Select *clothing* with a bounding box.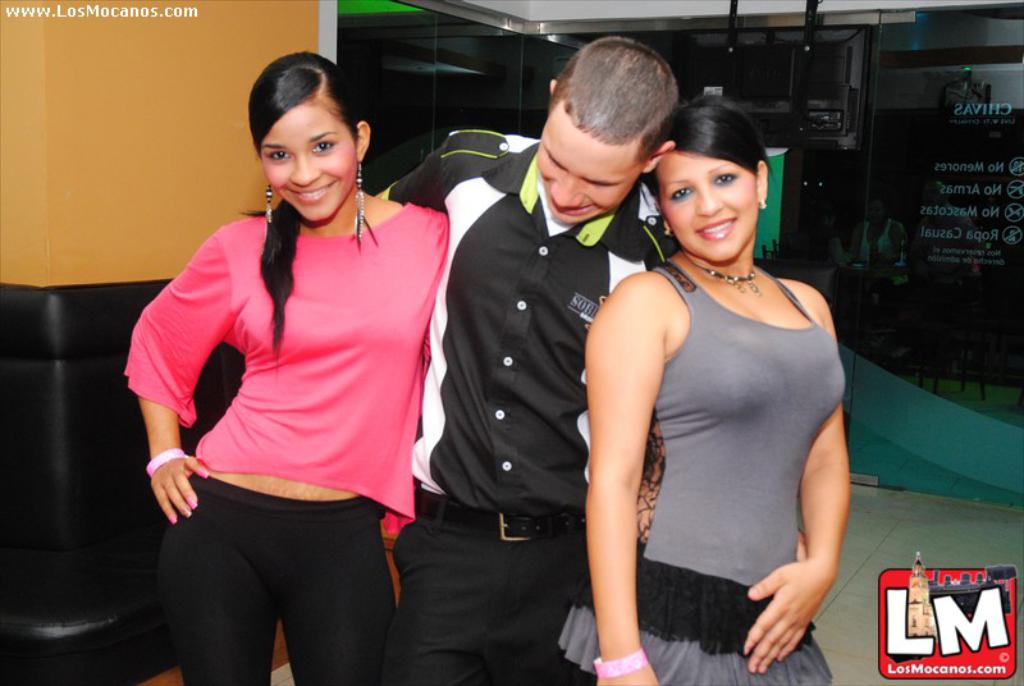
<box>387,124,675,685</box>.
